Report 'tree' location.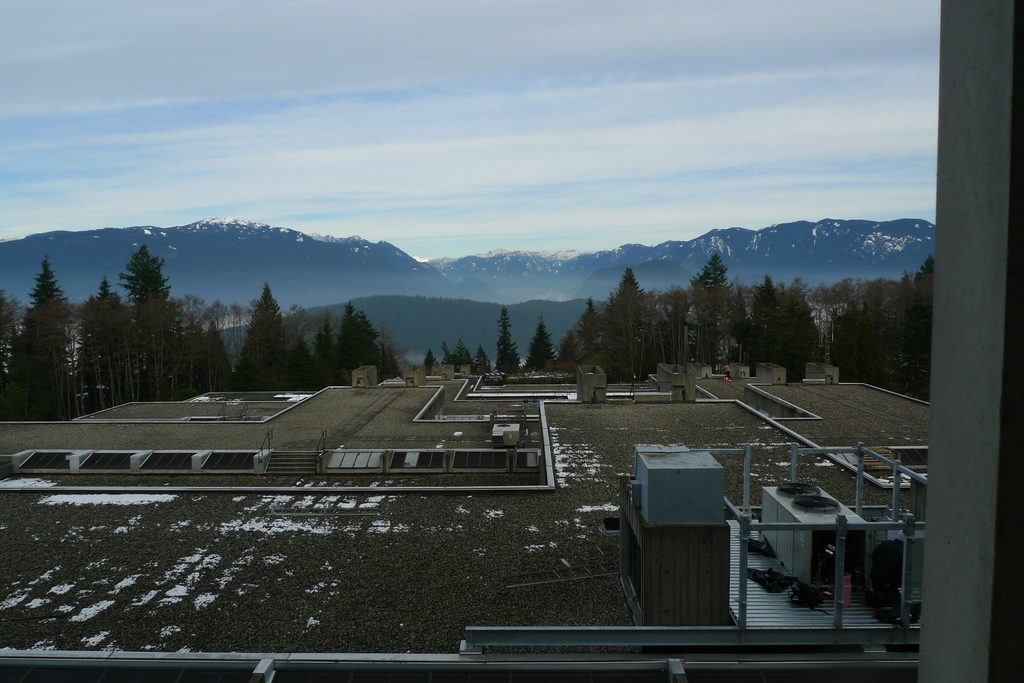
Report: Rect(519, 314, 564, 372).
